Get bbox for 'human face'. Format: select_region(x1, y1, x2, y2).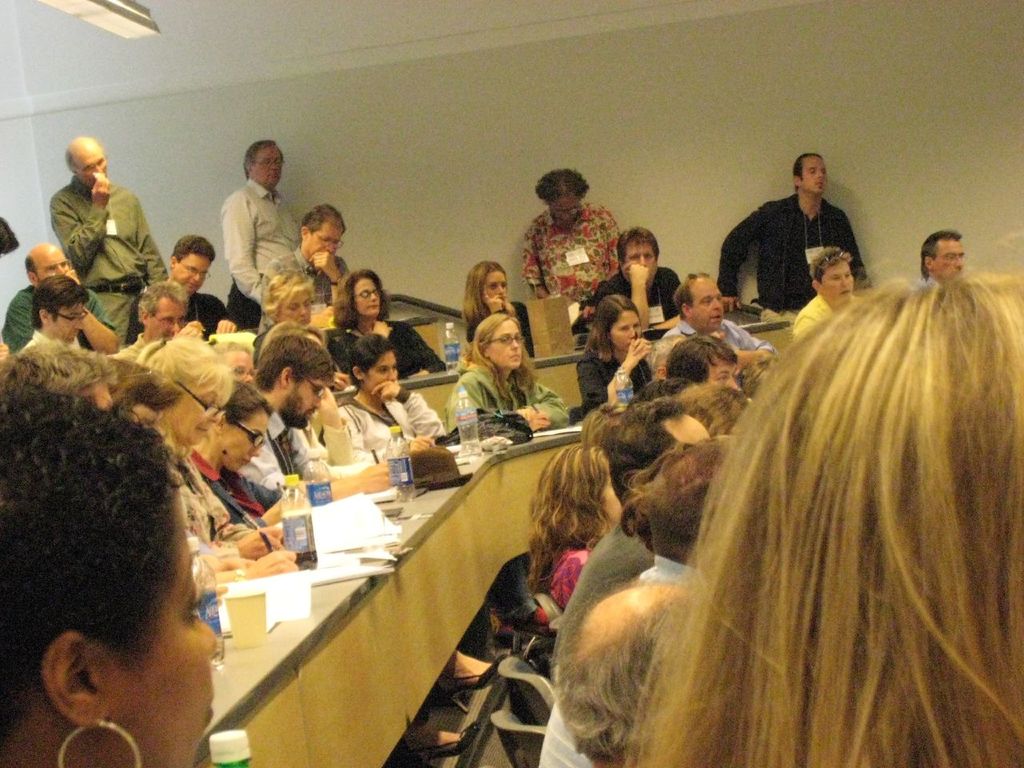
select_region(254, 146, 282, 184).
